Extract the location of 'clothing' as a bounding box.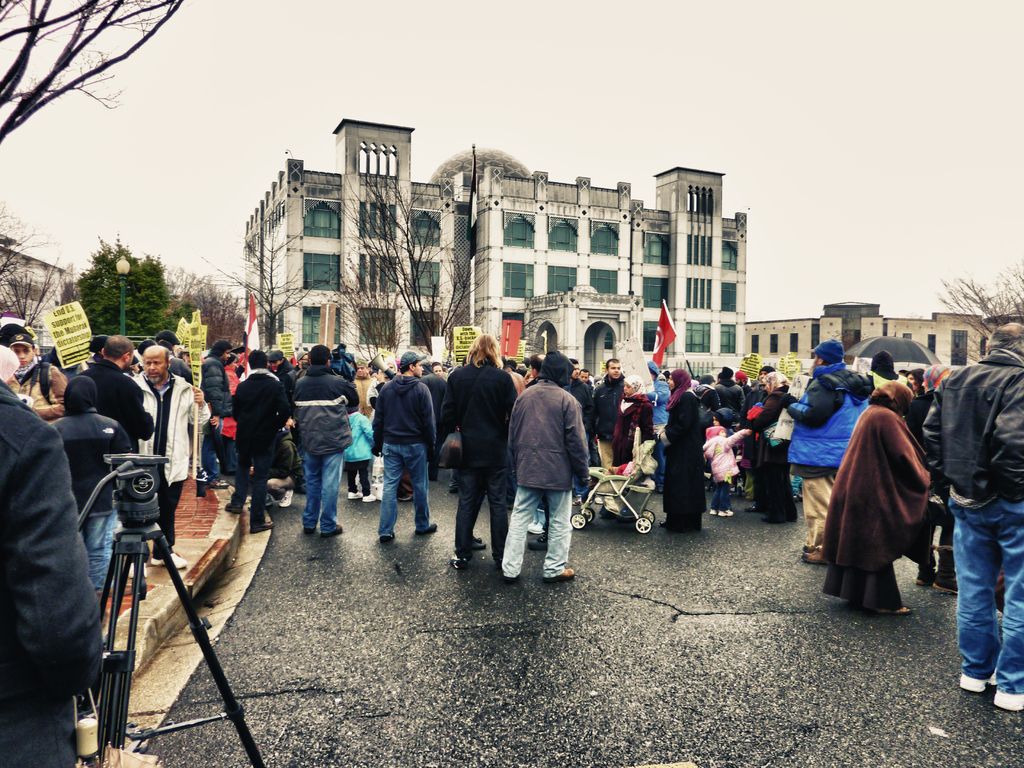
(x1=196, y1=351, x2=236, y2=467).
